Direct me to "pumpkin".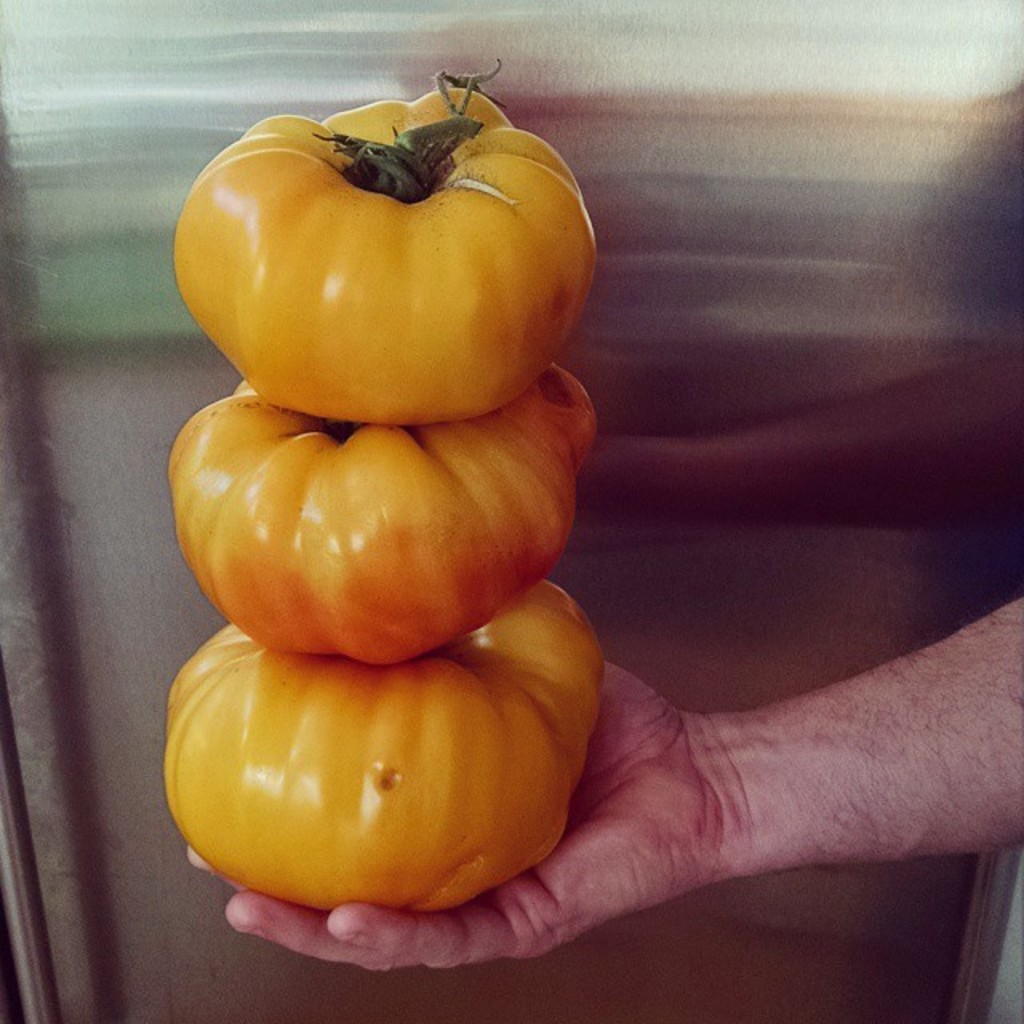
Direction: select_region(166, 72, 603, 422).
